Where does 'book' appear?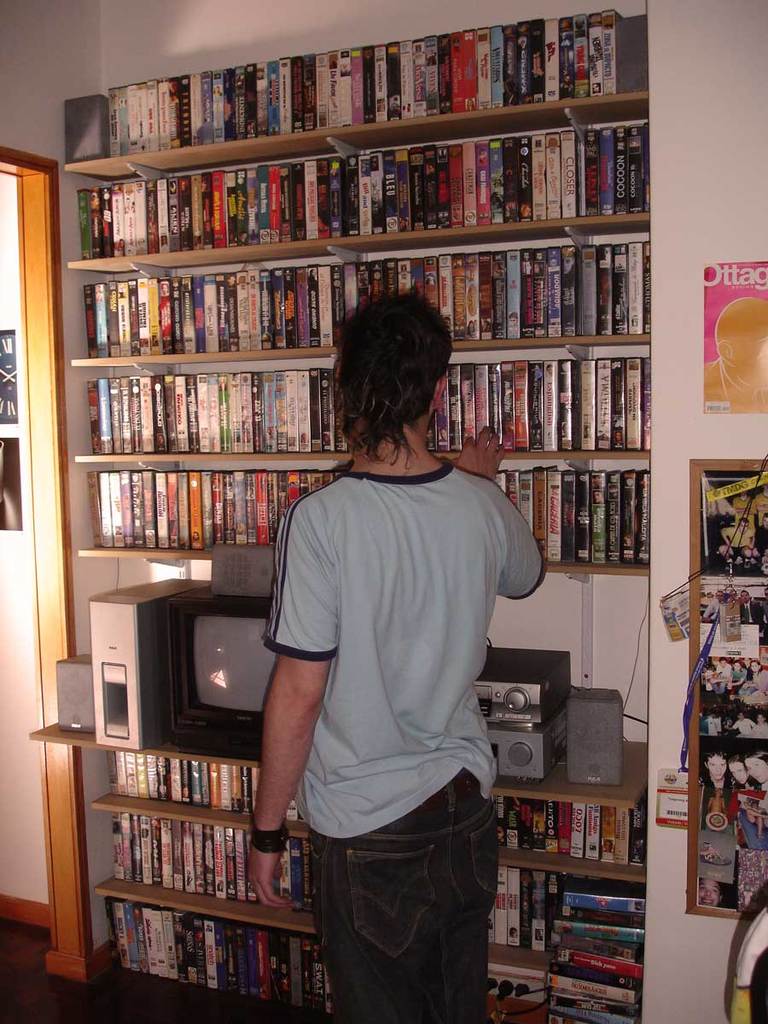
Appears at (704,620,767,663).
